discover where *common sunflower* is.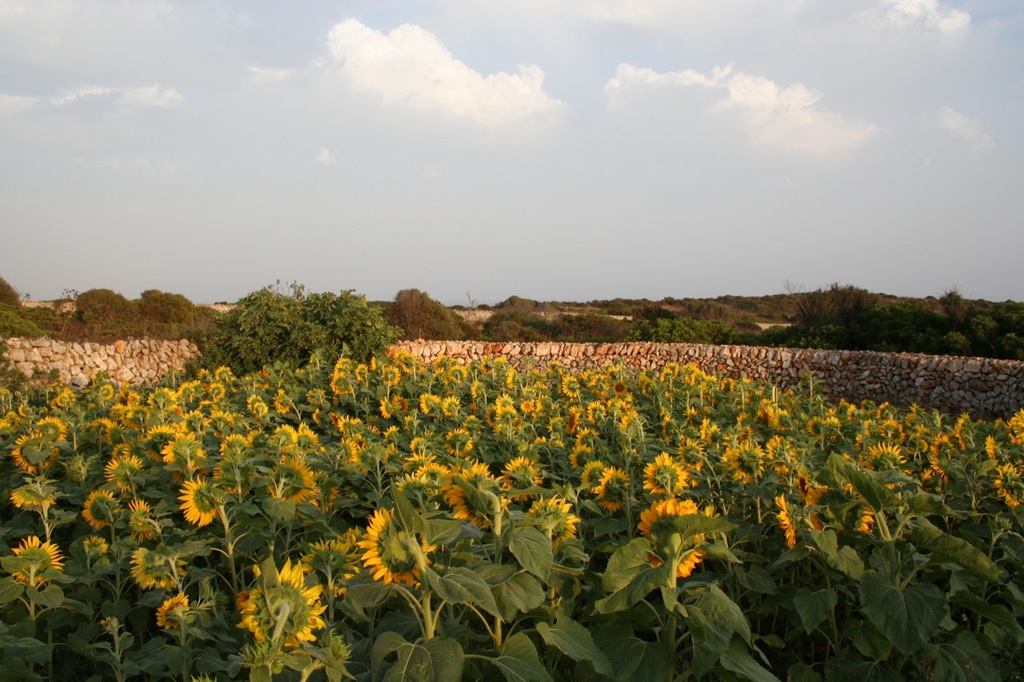
Discovered at rect(178, 472, 227, 526).
